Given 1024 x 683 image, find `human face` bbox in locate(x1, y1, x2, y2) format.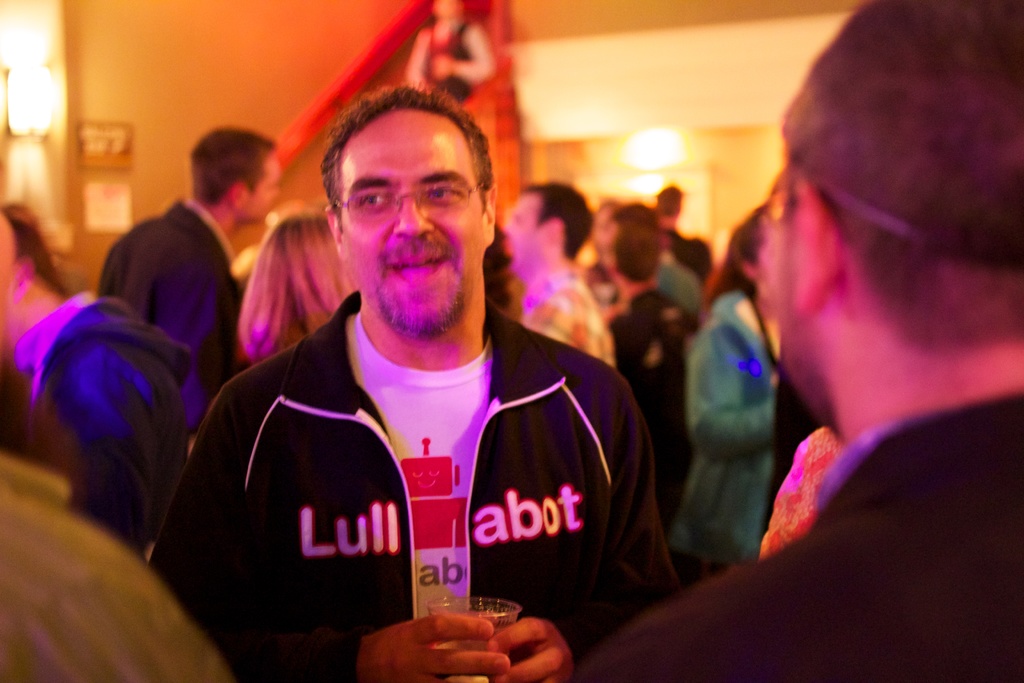
locate(506, 194, 541, 278).
